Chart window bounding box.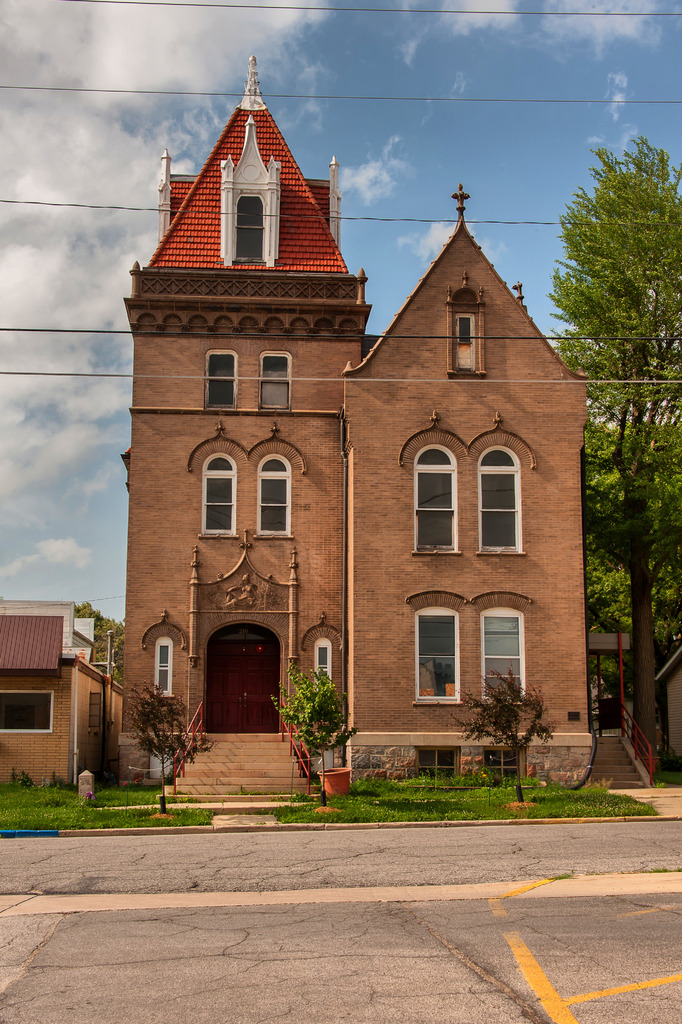
Charted: locate(415, 604, 458, 702).
